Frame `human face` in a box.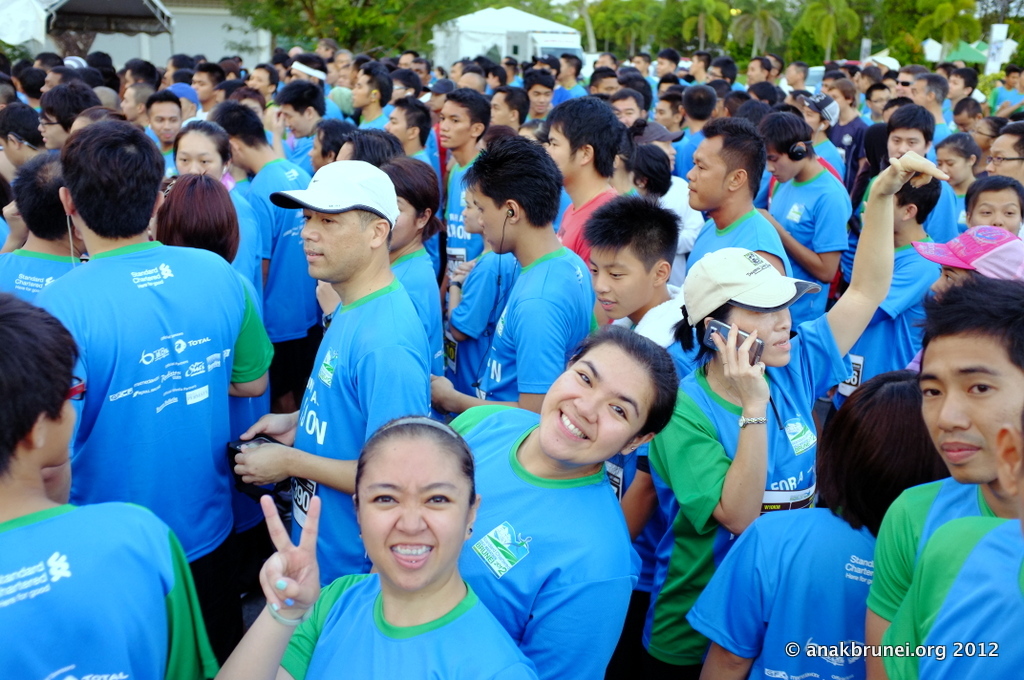
bbox(538, 339, 654, 467).
